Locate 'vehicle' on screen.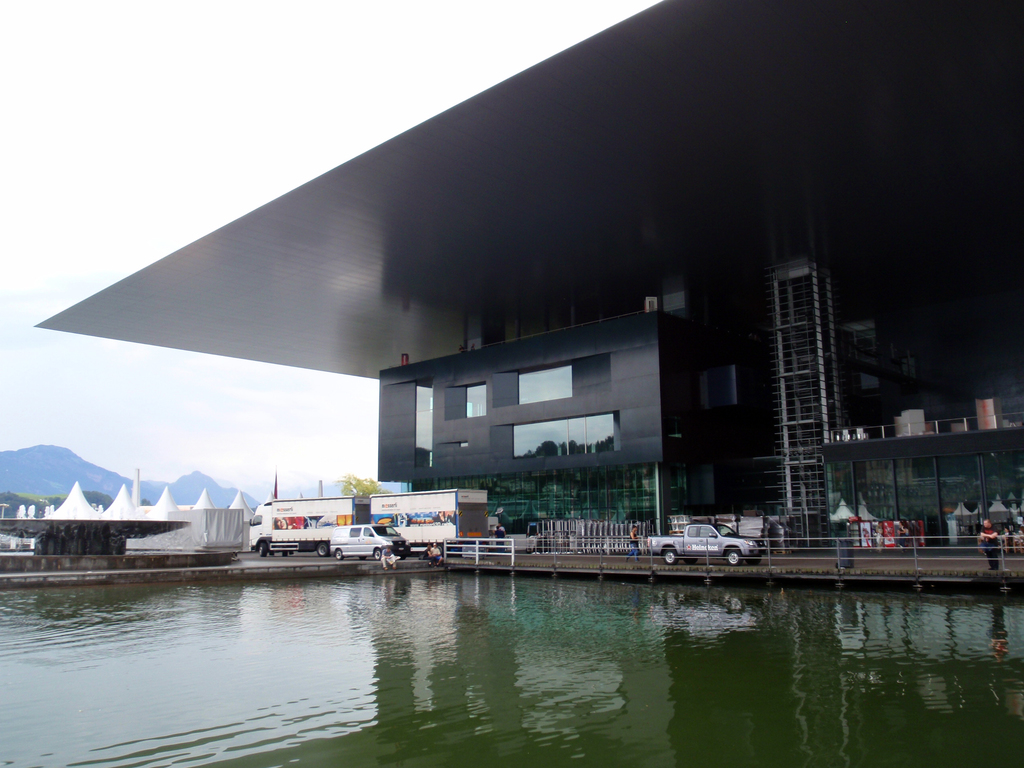
On screen at [left=253, top=500, right=379, bottom=561].
